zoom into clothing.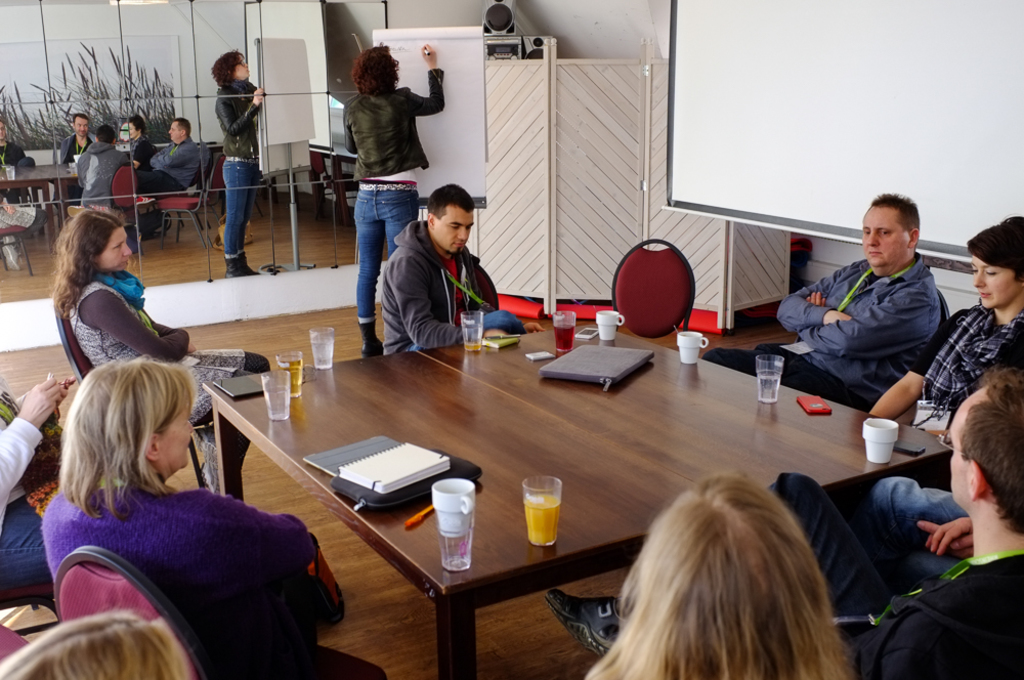
Zoom target: [341, 68, 449, 305].
